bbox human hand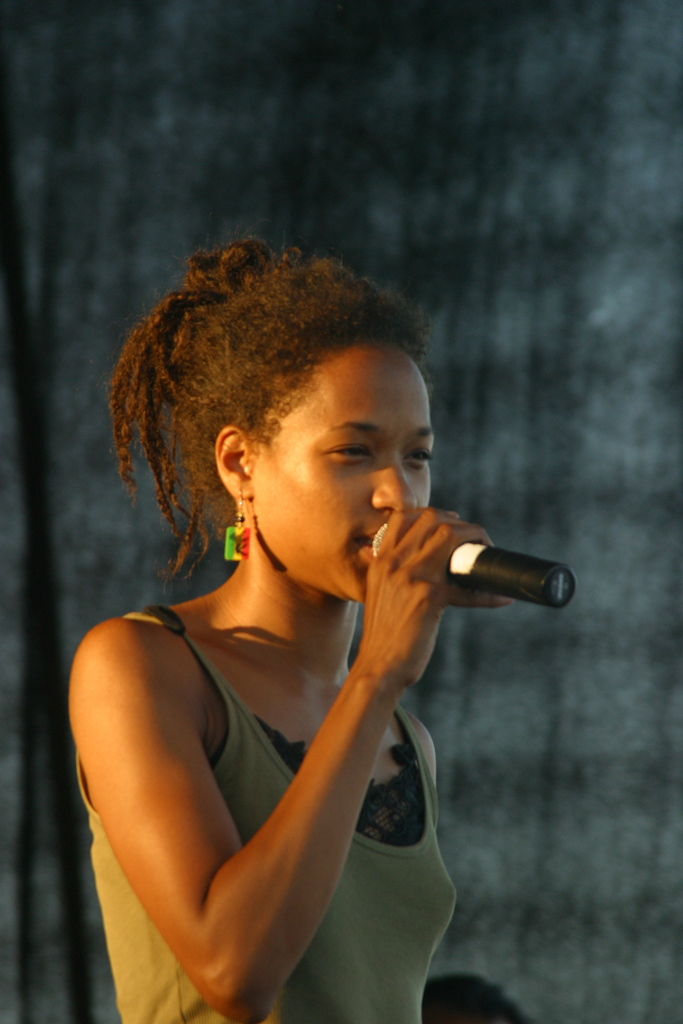
region(337, 506, 484, 701)
